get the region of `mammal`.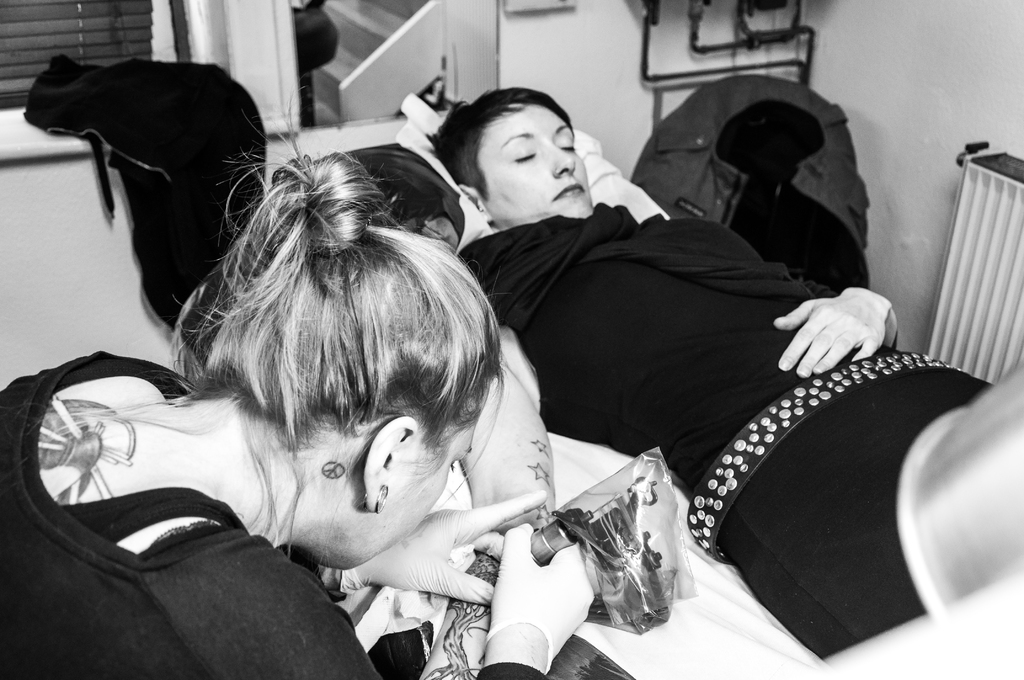
[left=432, top=84, right=1023, bottom=655].
